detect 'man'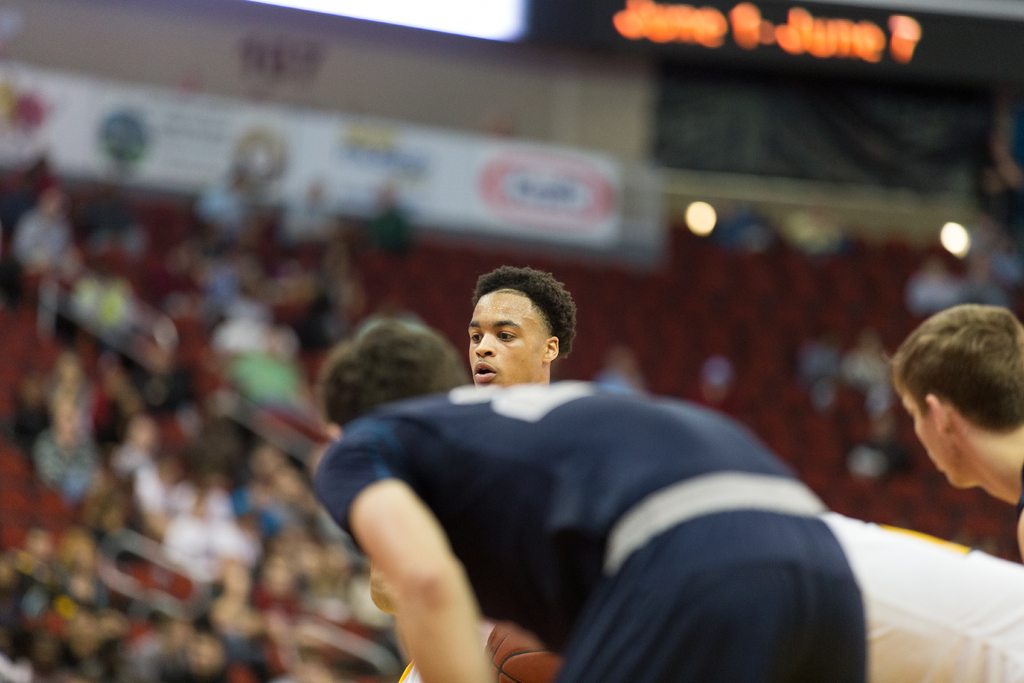
box(881, 299, 1023, 562)
